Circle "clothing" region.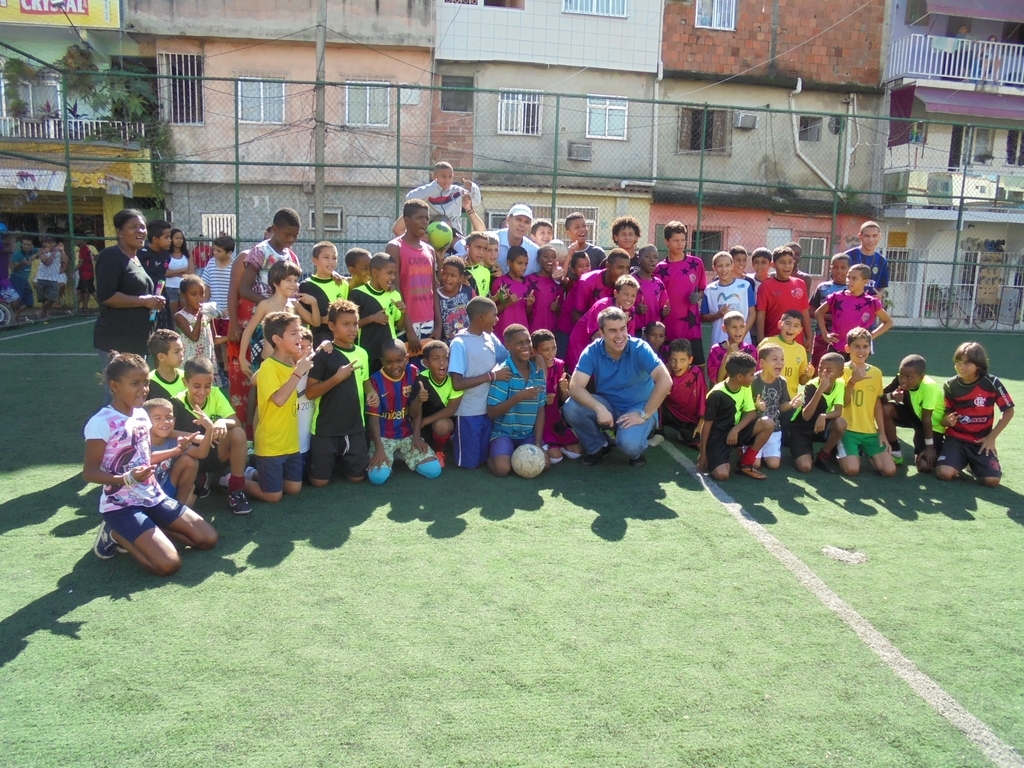
Region: 649/250/705/354.
